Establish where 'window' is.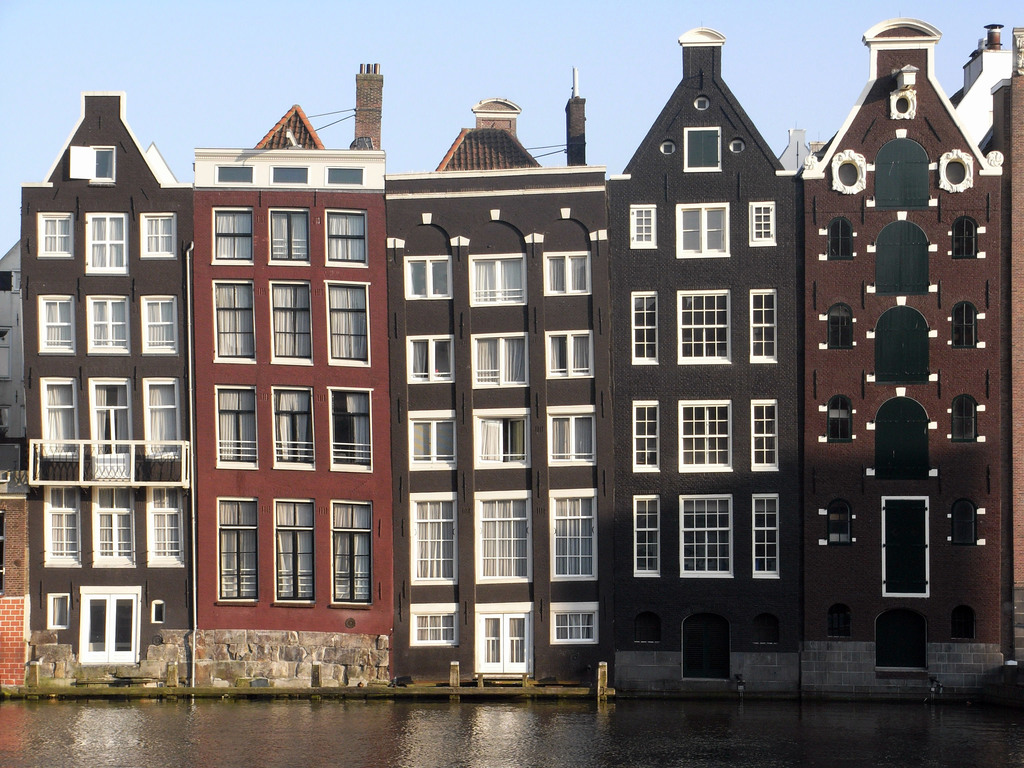
Established at <region>138, 294, 174, 353</region>.
